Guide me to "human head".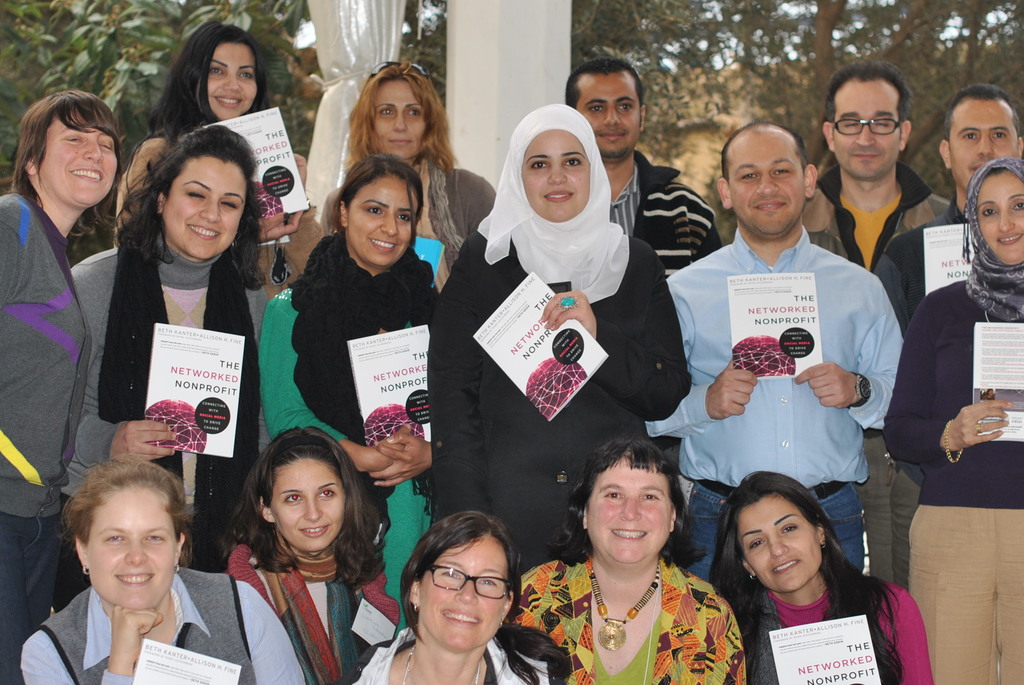
Guidance: 58,473,189,614.
